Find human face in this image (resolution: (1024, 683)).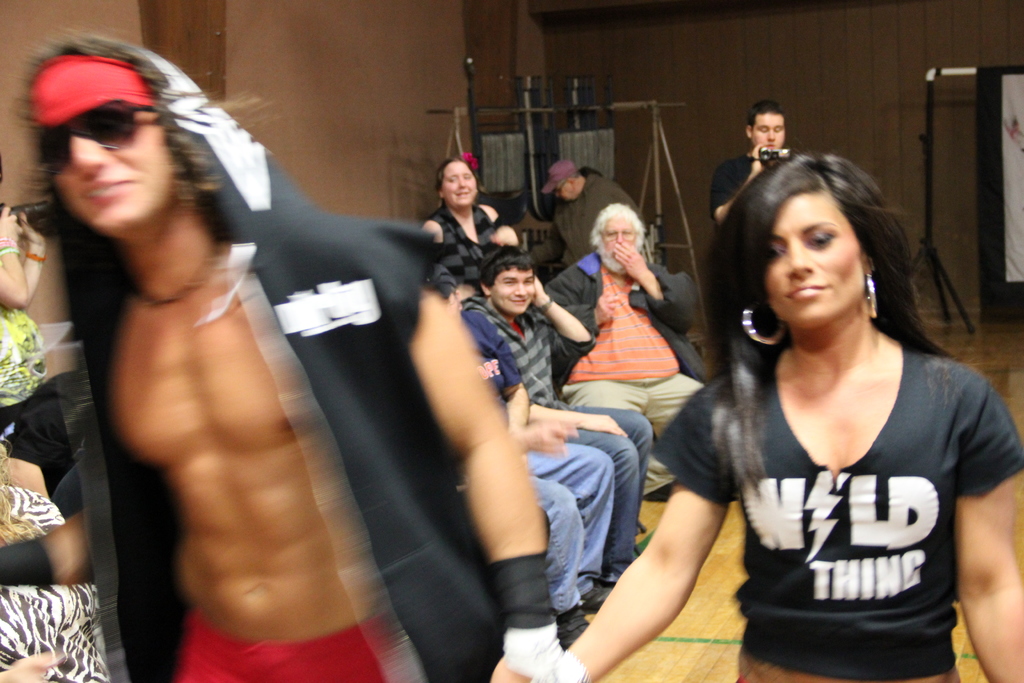
l=758, t=194, r=864, b=323.
